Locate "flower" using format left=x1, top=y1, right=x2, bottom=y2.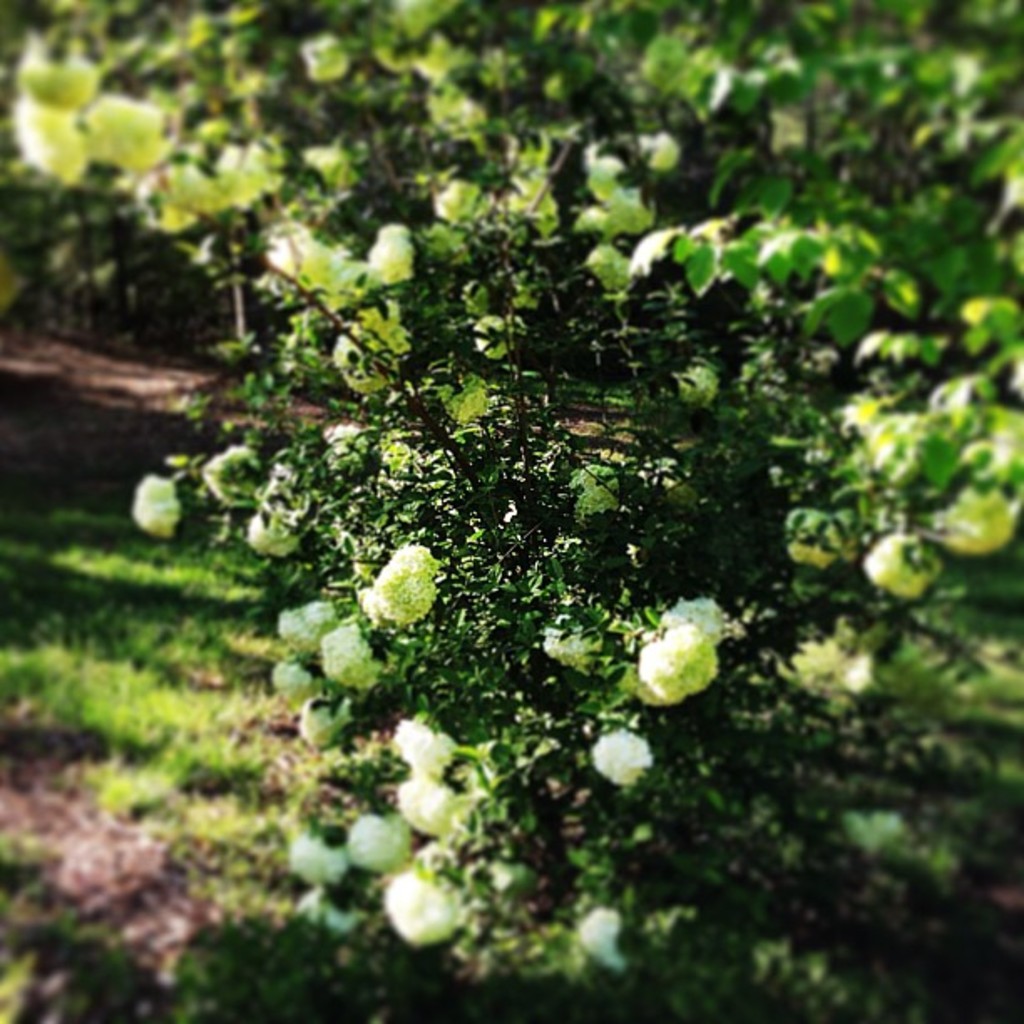
left=378, top=228, right=422, bottom=286.
